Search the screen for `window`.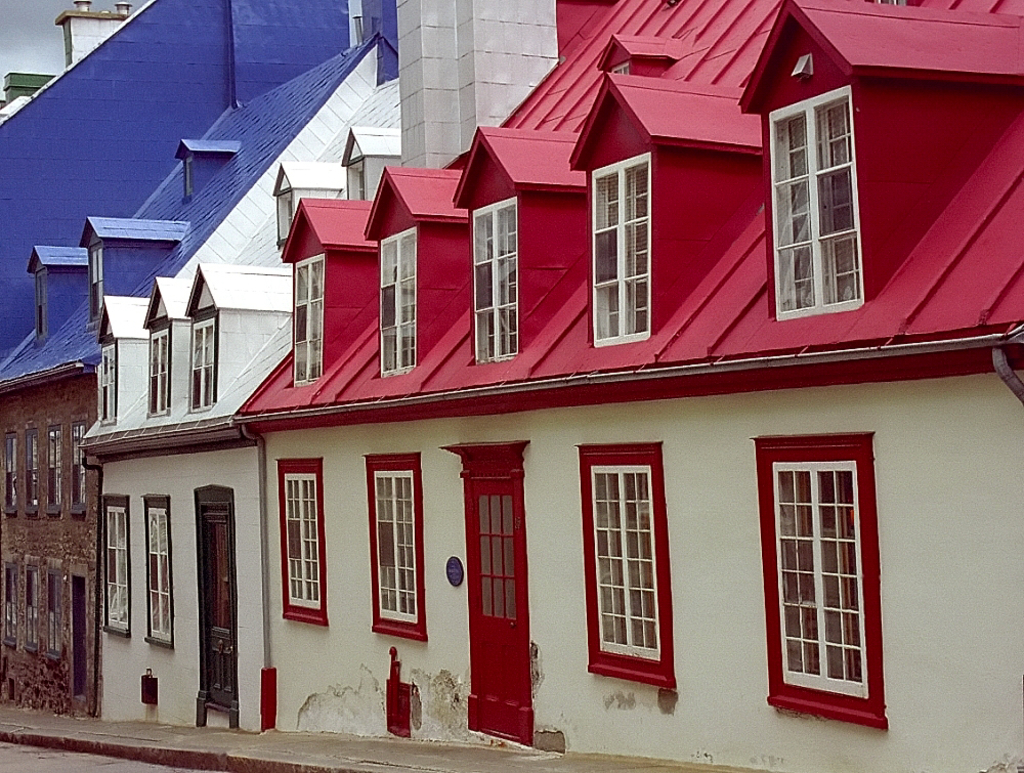
Found at <region>371, 473, 422, 637</region>.
